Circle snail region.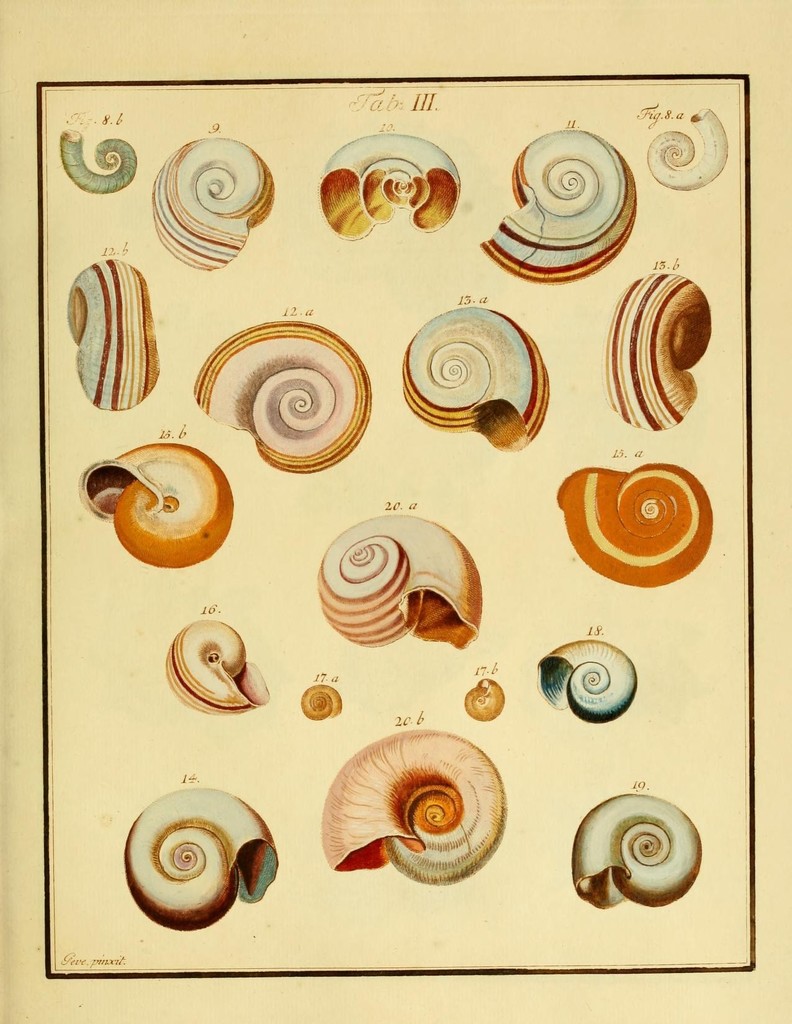
Region: bbox=(309, 513, 487, 646).
